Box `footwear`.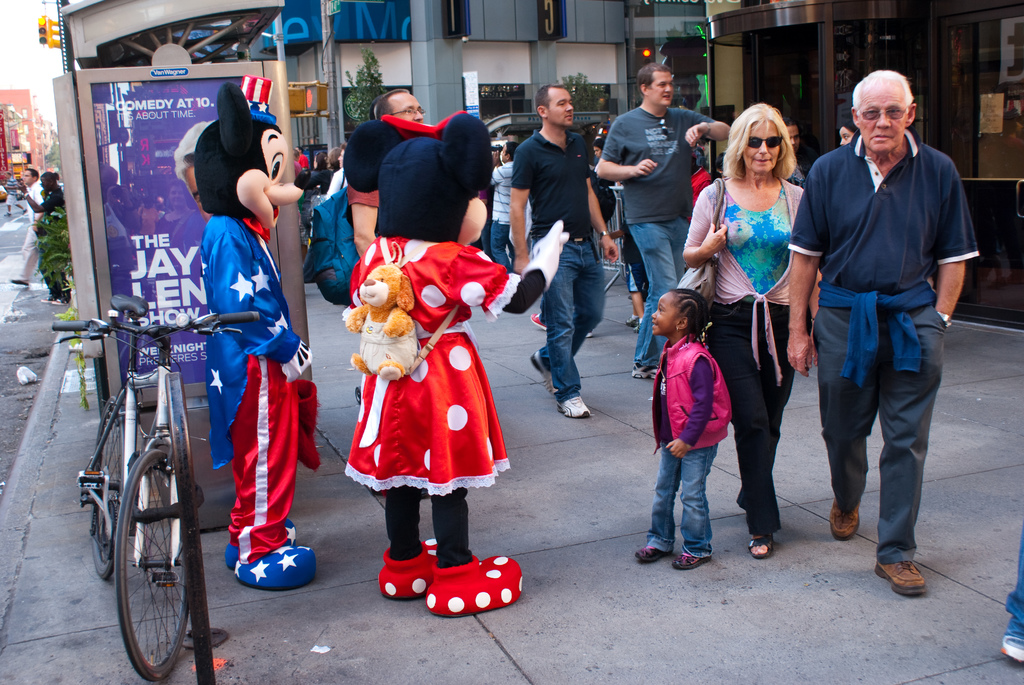
8 278 32 290.
